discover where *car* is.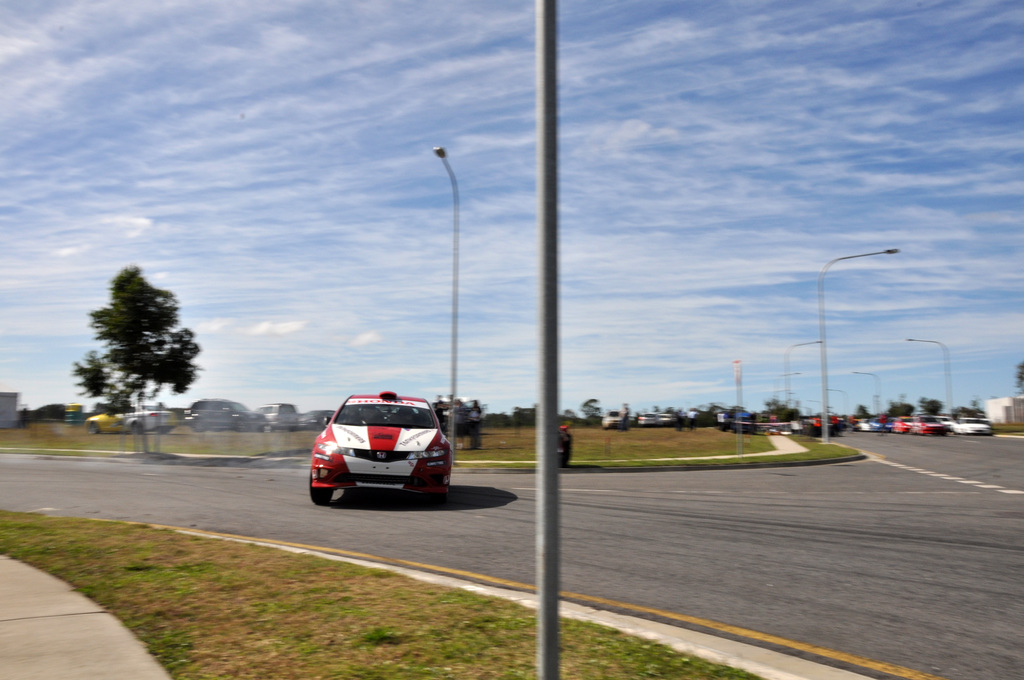
Discovered at box=[719, 408, 749, 437].
